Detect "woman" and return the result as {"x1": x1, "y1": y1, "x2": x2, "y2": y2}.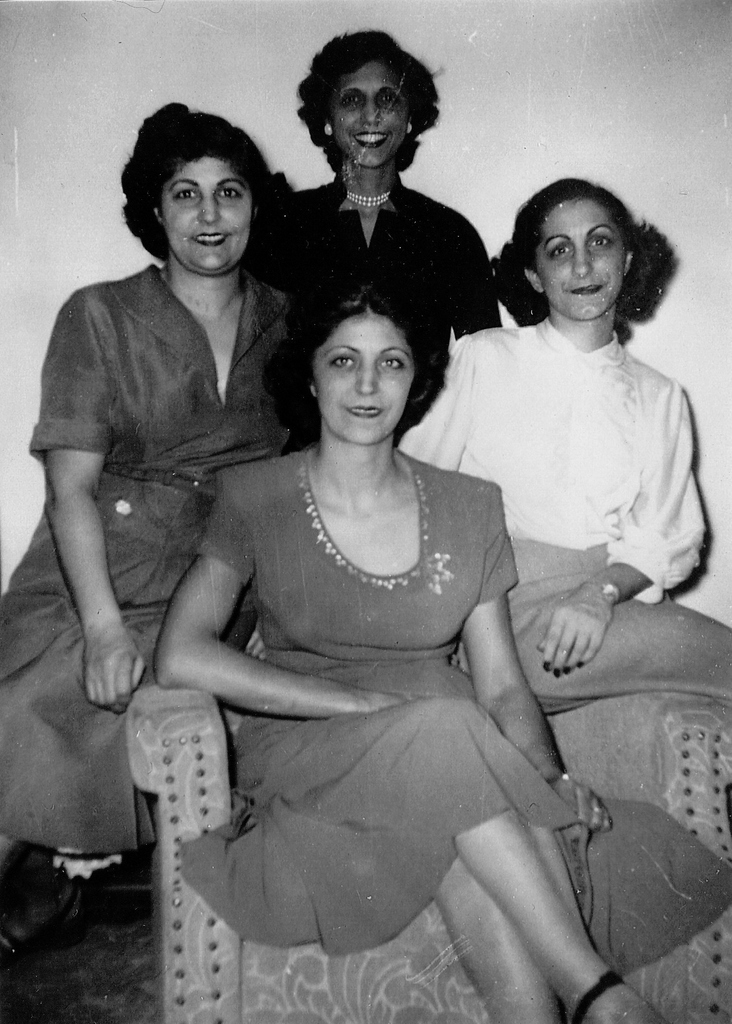
{"x1": 108, "y1": 196, "x2": 601, "y2": 1009}.
